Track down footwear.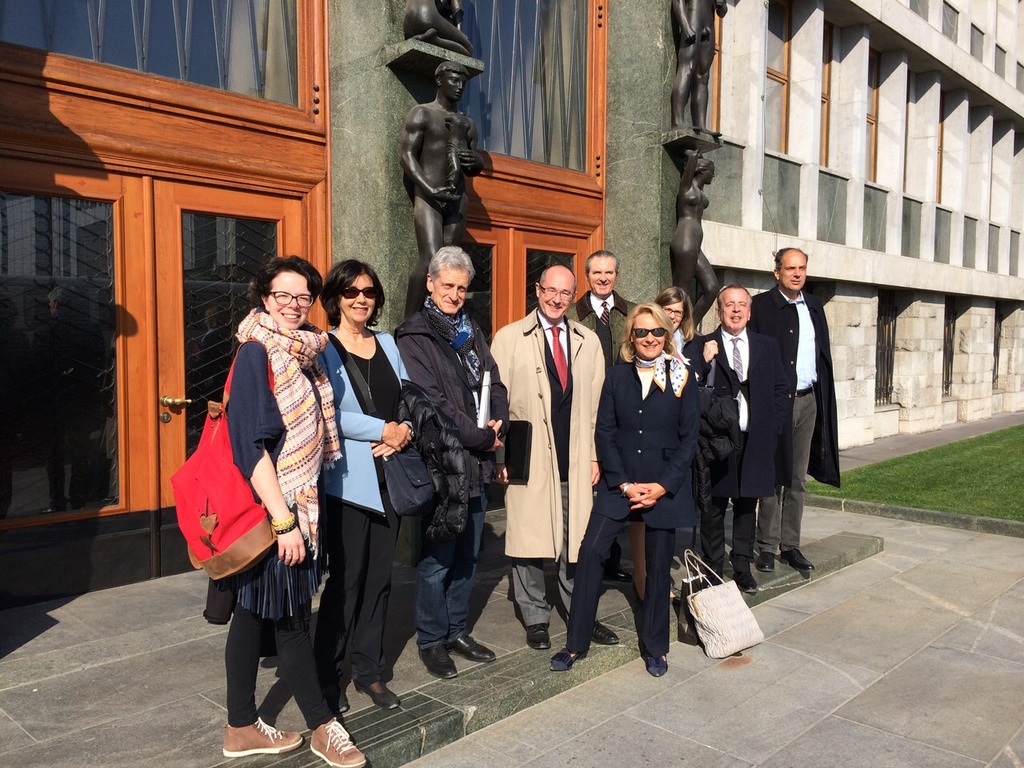
Tracked to {"x1": 223, "y1": 710, "x2": 306, "y2": 759}.
